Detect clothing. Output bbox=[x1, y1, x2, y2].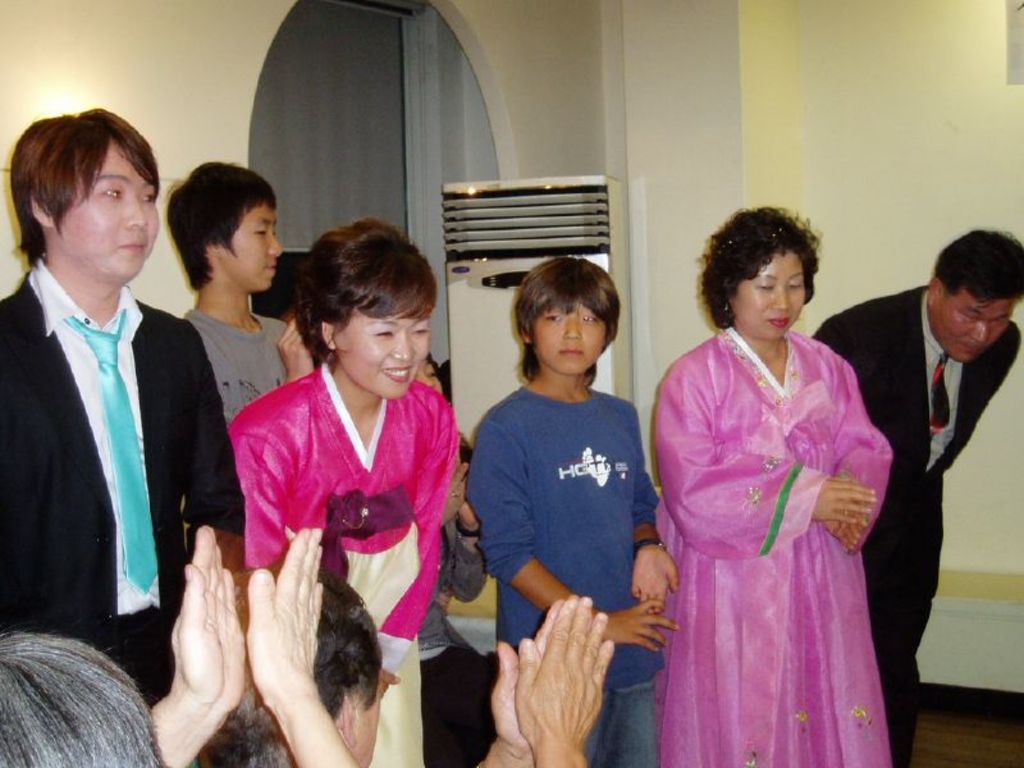
bbox=[0, 250, 244, 707].
